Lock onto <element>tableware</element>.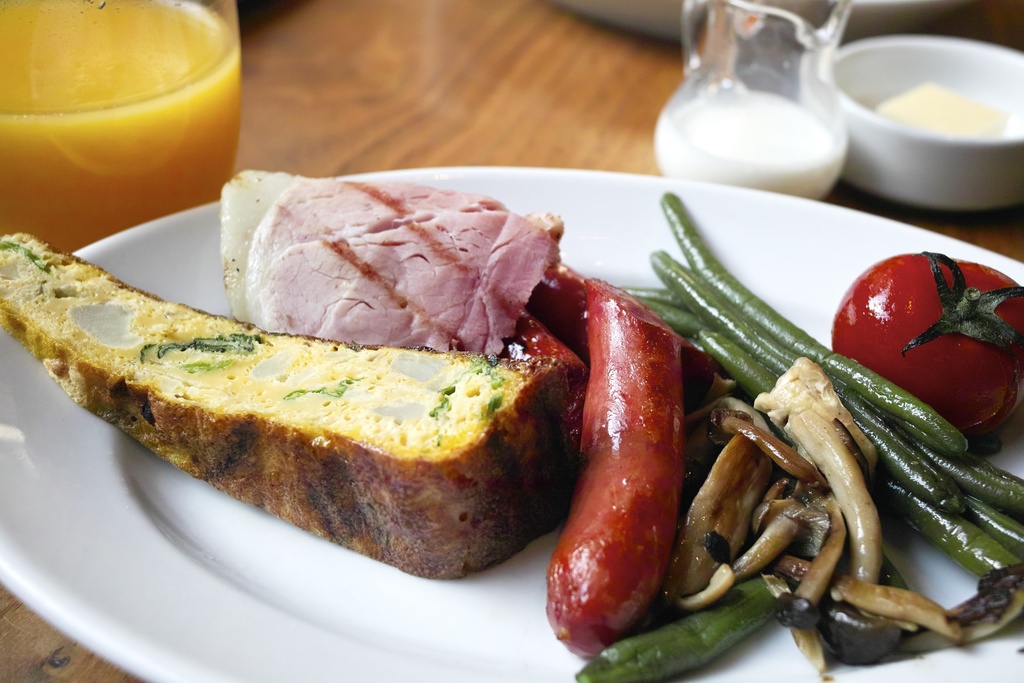
Locked: detection(0, 0, 241, 253).
